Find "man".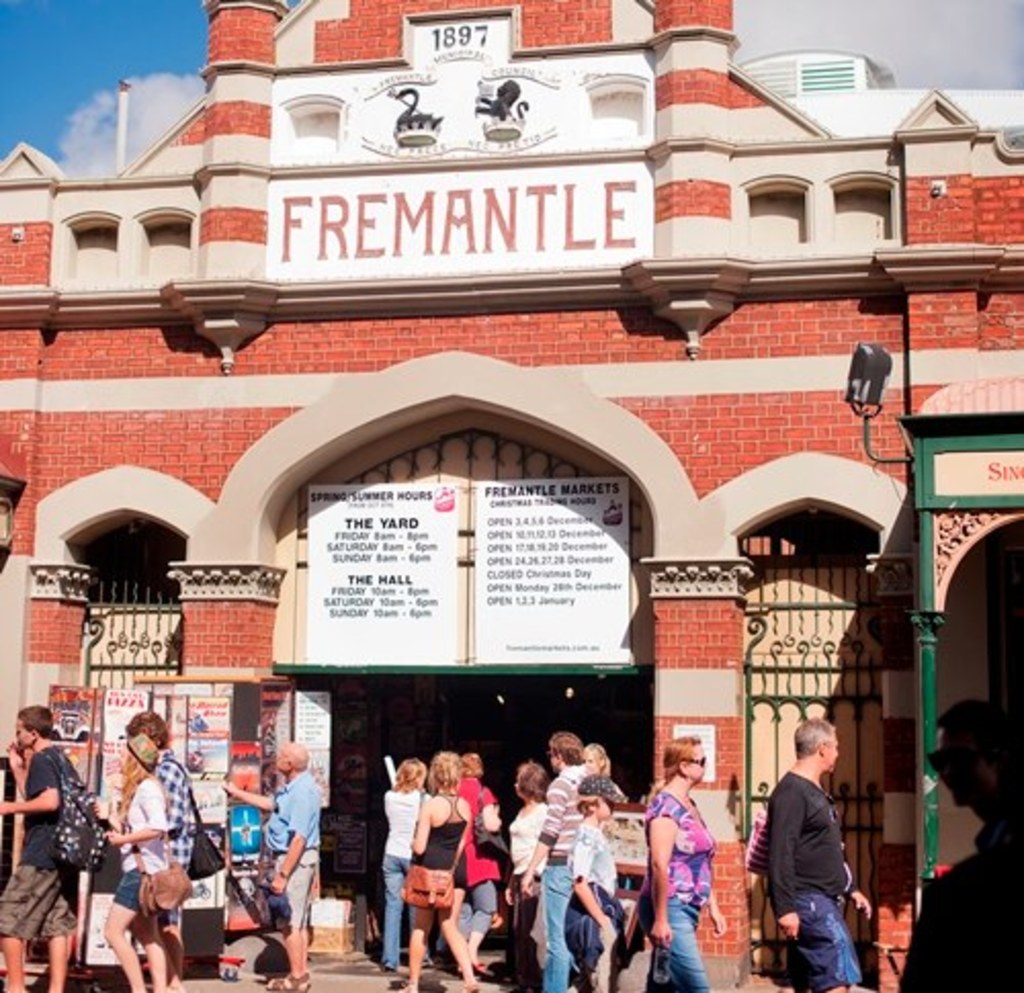
[left=217, top=741, right=322, bottom=991].
